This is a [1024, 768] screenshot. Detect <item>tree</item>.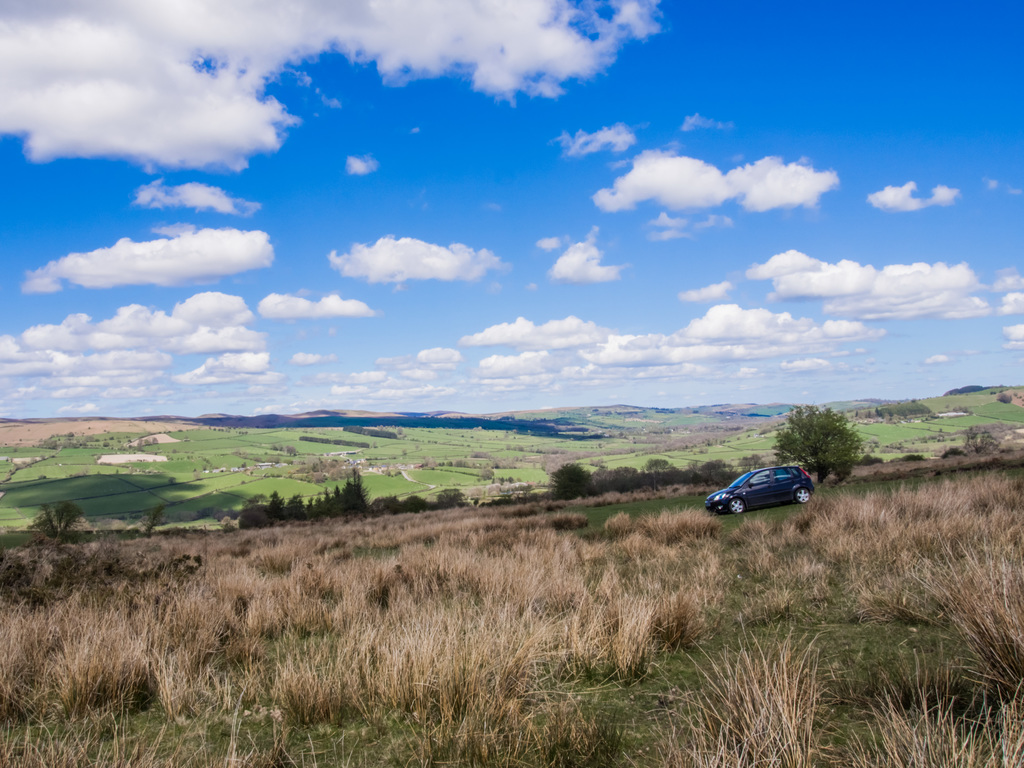
pyautogui.locateOnScreen(748, 433, 751, 438).
